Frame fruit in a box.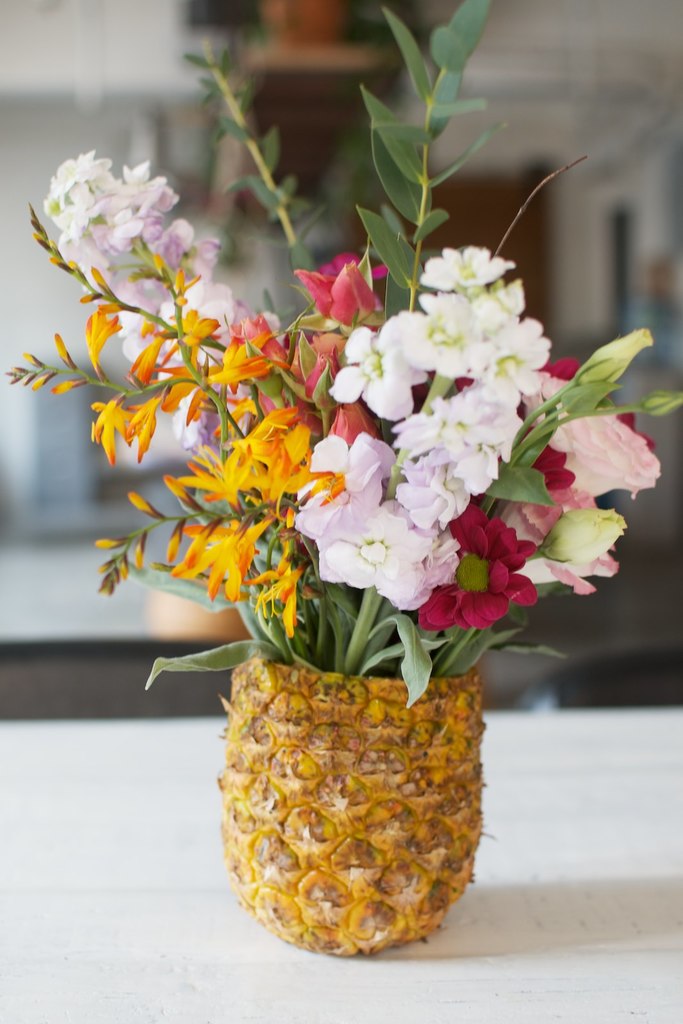
box=[208, 588, 485, 957].
